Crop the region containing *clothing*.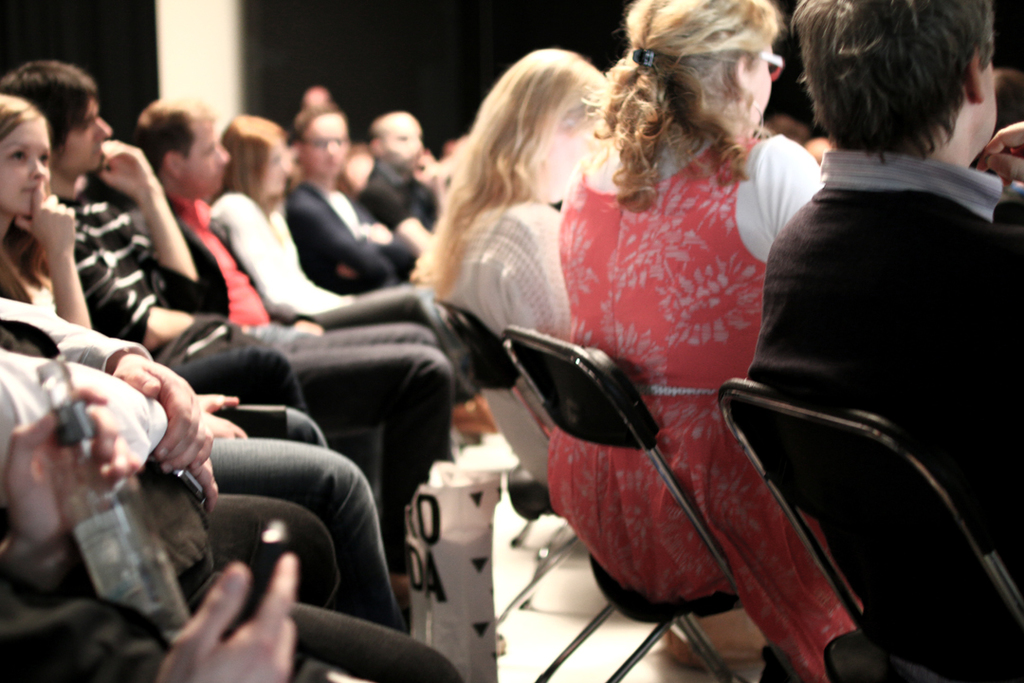
Crop region: [left=204, top=199, right=357, bottom=315].
